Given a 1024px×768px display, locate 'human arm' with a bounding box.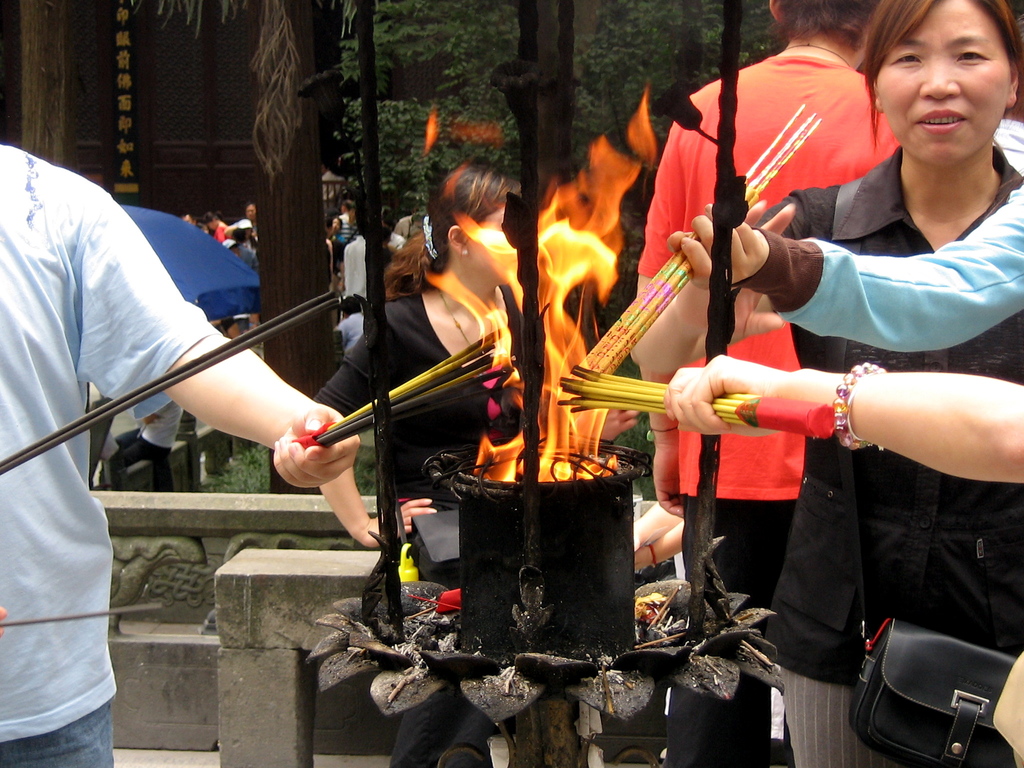
Located: left=88, top=213, right=337, bottom=462.
